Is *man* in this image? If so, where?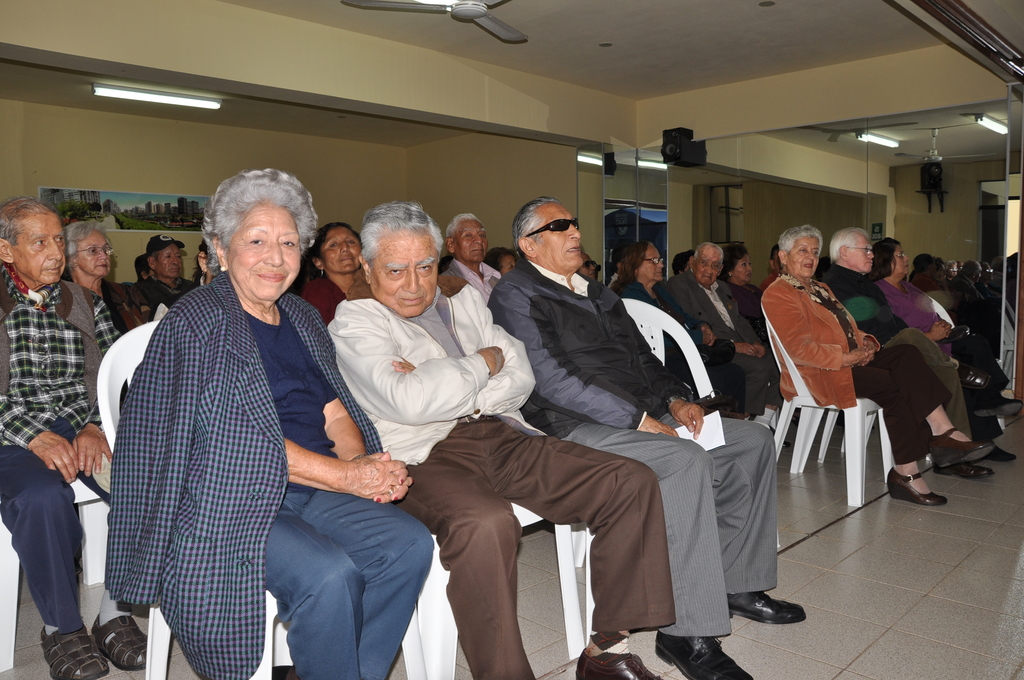
Yes, at region(657, 245, 781, 429).
